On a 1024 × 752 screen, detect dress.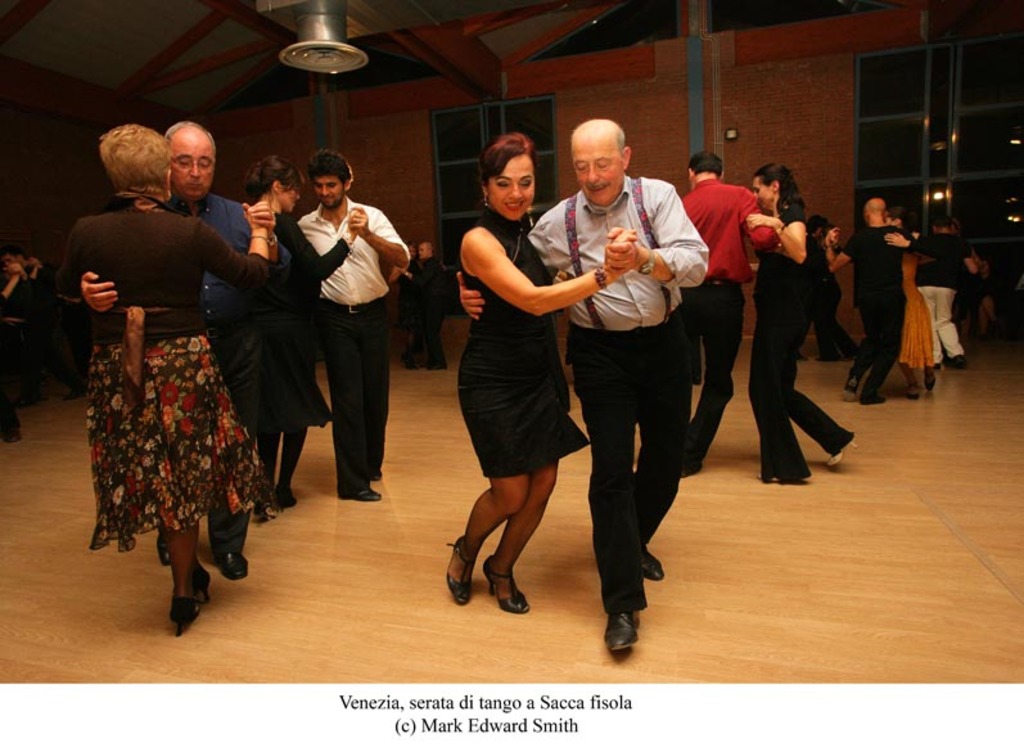
region(901, 252, 934, 370).
